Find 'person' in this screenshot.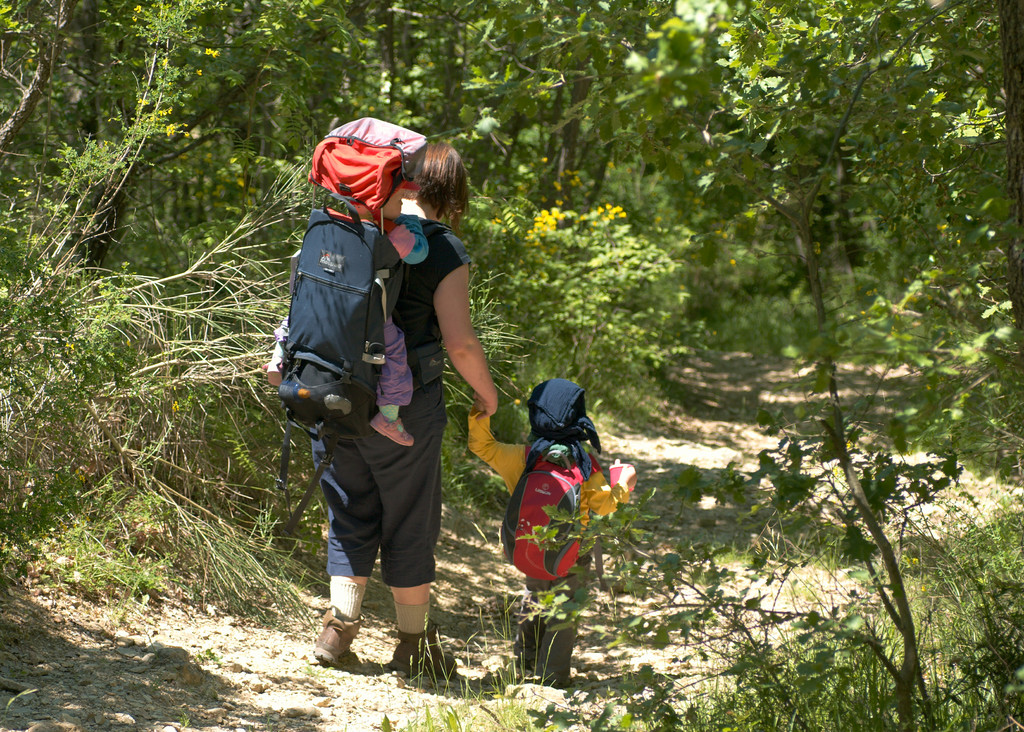
The bounding box for 'person' is [466,376,637,693].
